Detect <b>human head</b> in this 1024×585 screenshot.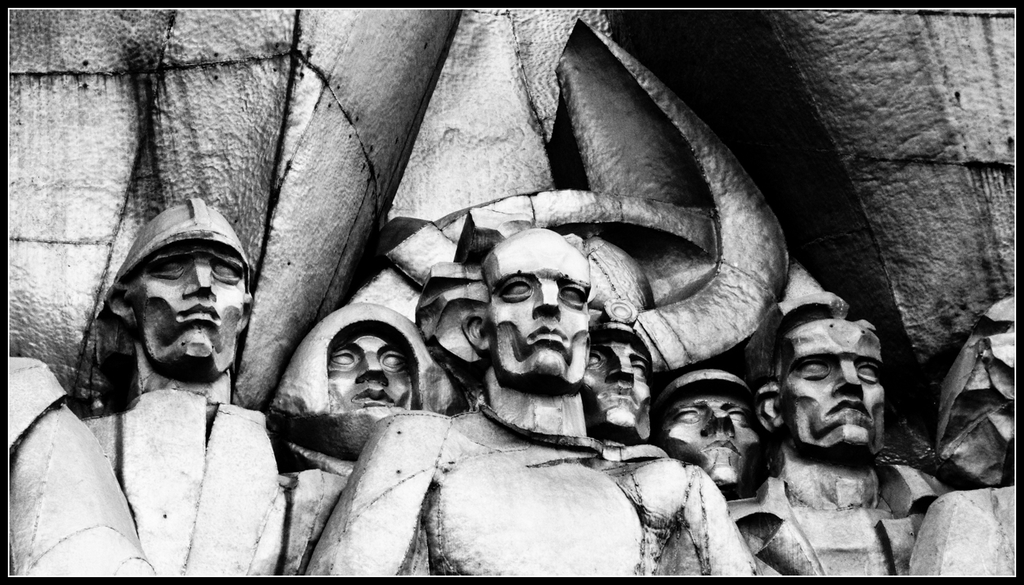
Detection: 272:302:460:448.
